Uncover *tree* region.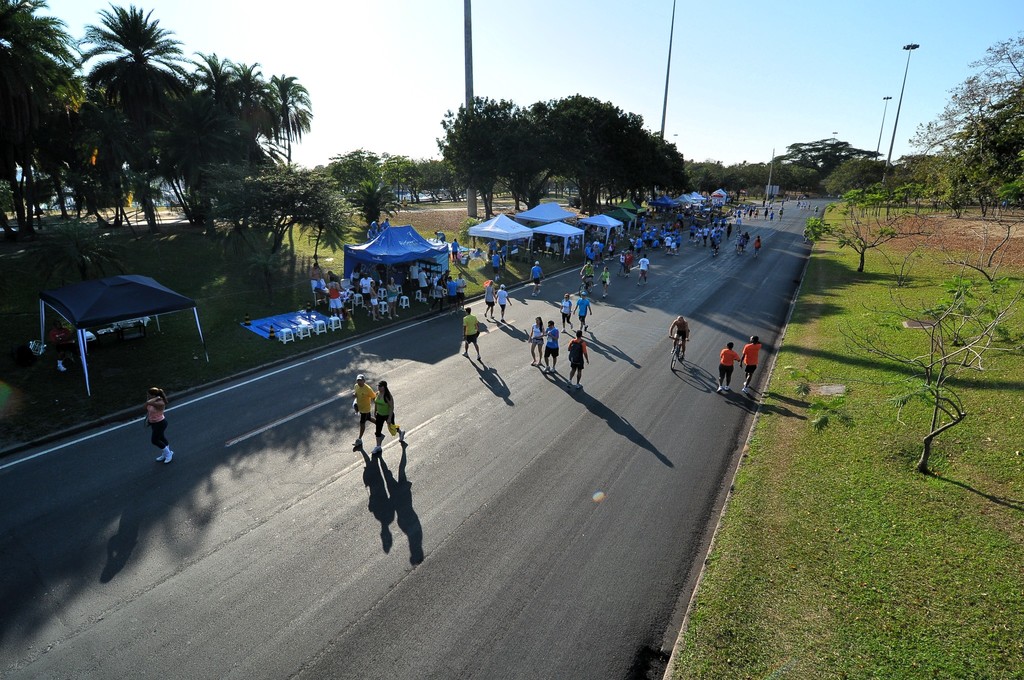
Uncovered: rect(803, 182, 950, 275).
